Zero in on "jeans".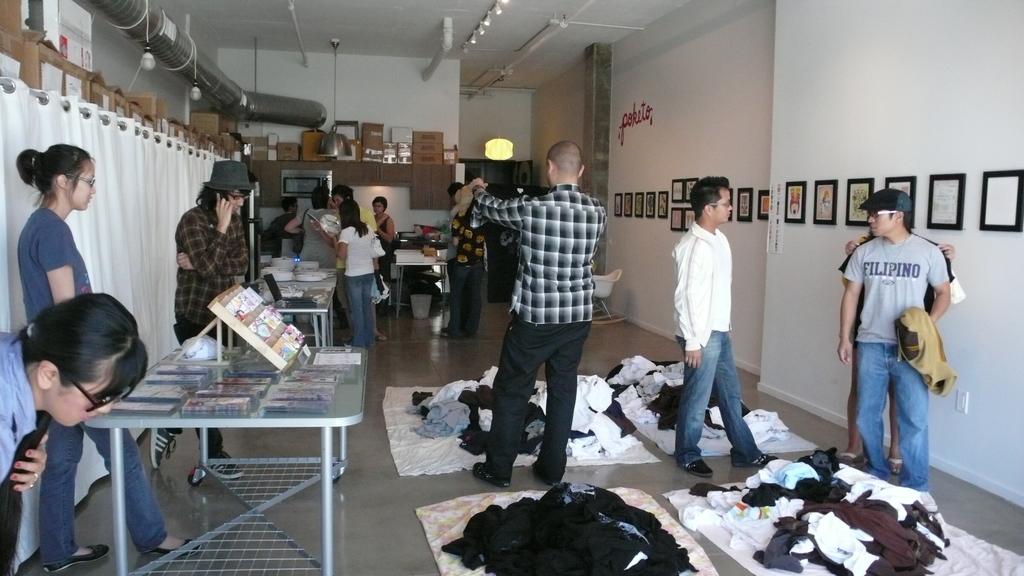
Zeroed in: l=451, t=262, r=479, b=333.
